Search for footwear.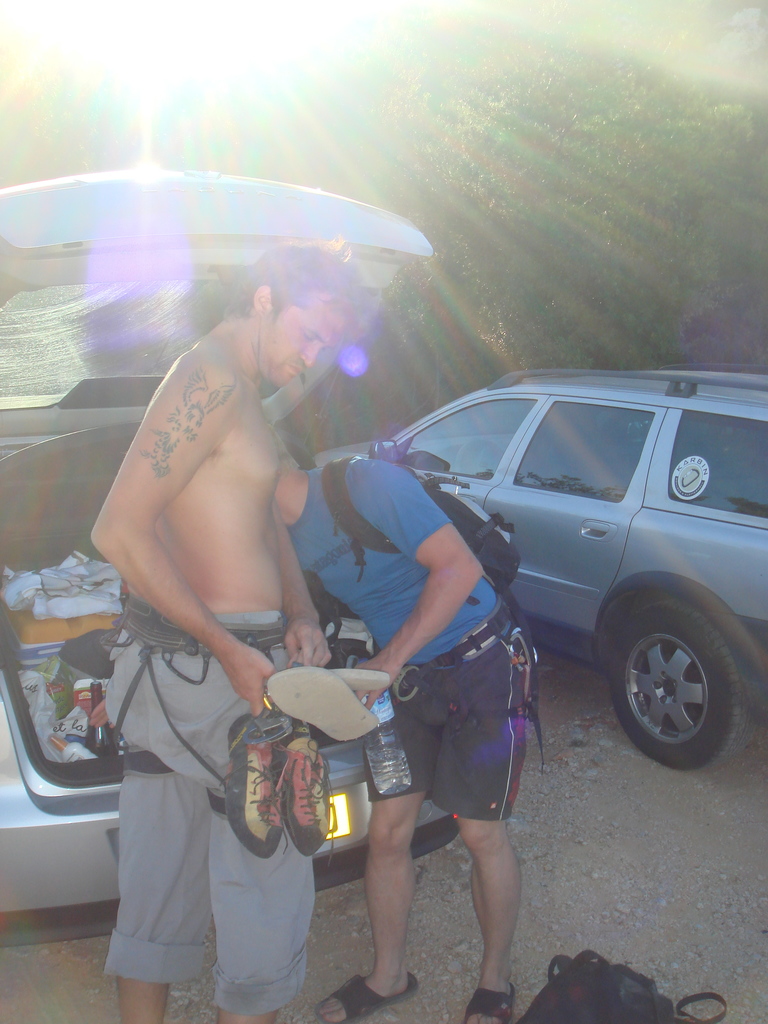
Found at region(268, 660, 382, 750).
